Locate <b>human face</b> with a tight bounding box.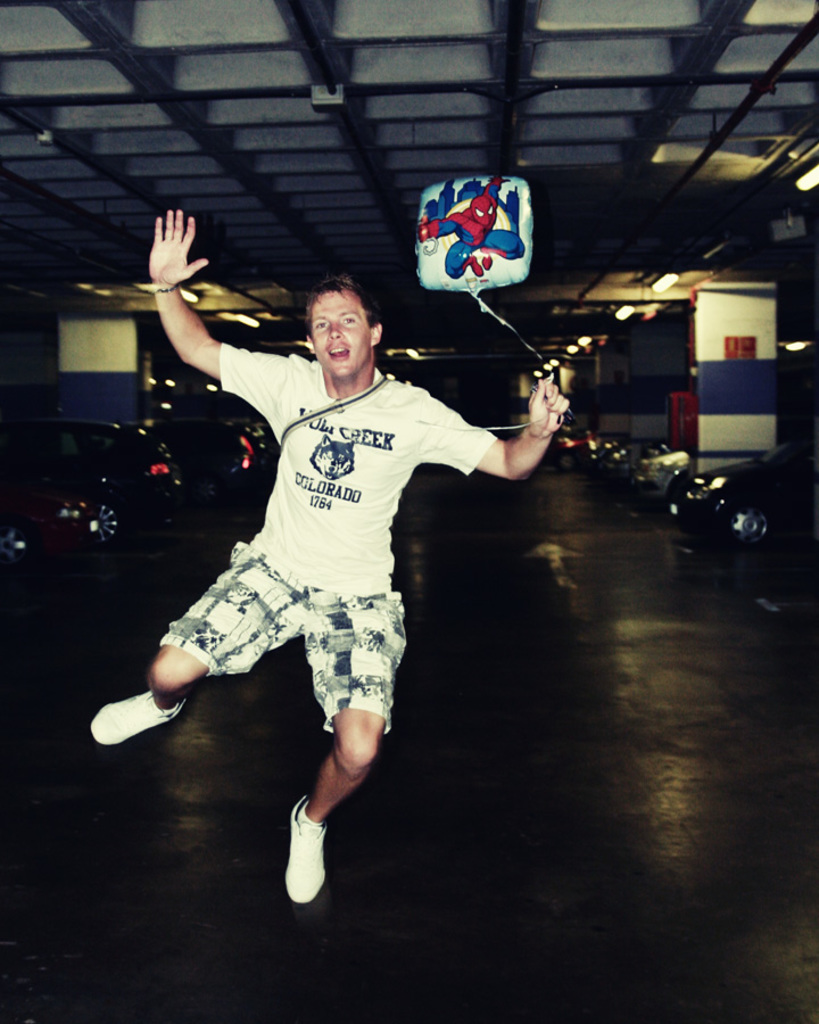
rect(308, 286, 374, 383).
